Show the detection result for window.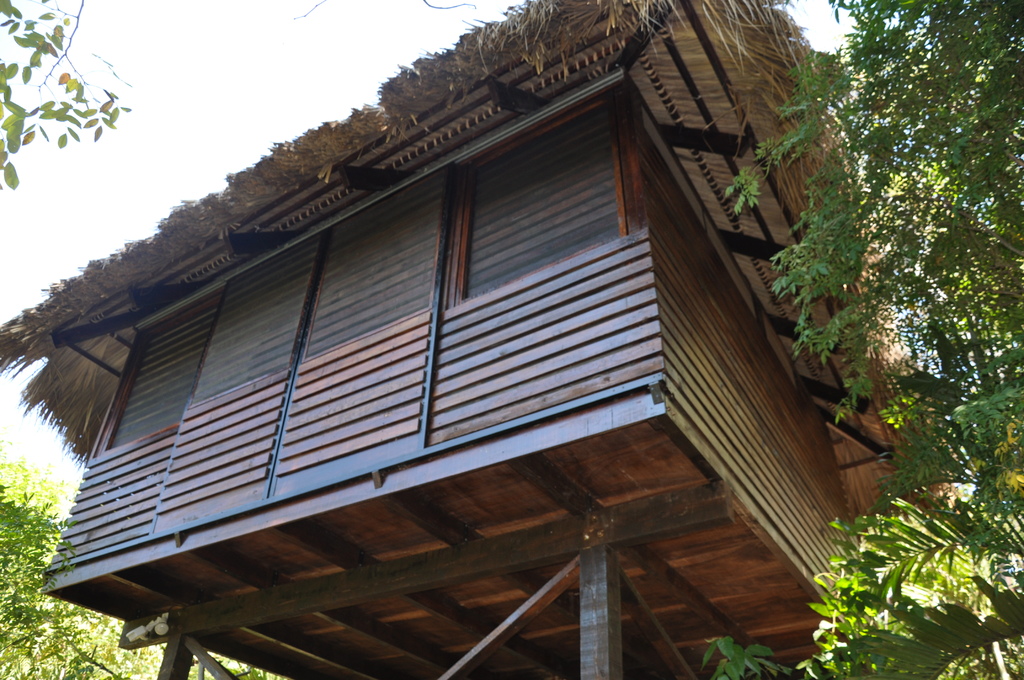
(x1=455, y1=89, x2=632, y2=303).
